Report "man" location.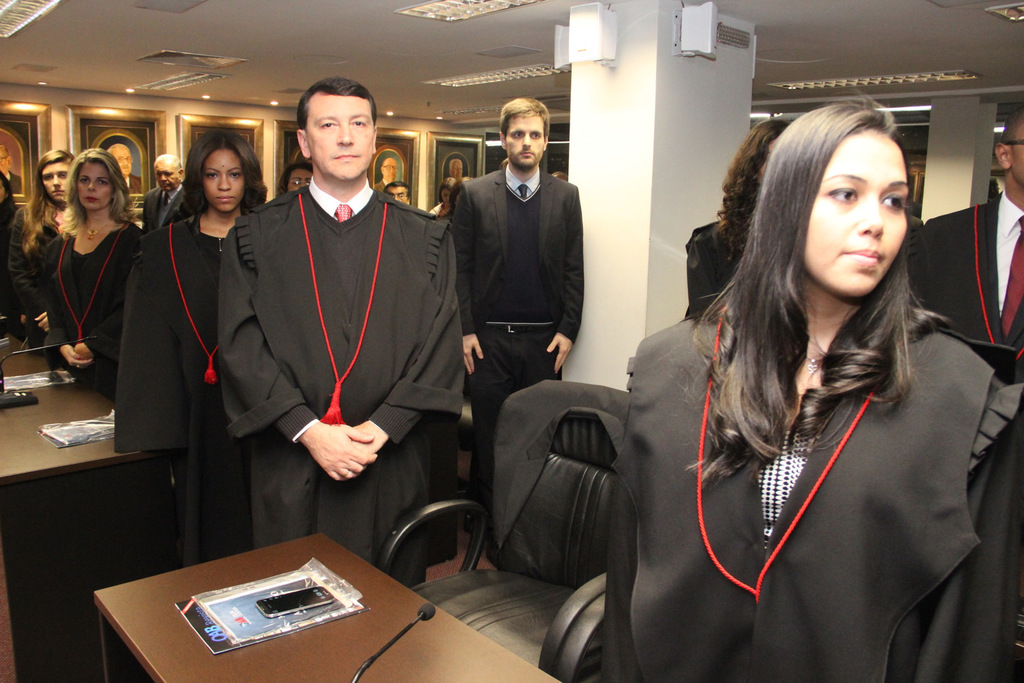
Report: 106,142,143,193.
